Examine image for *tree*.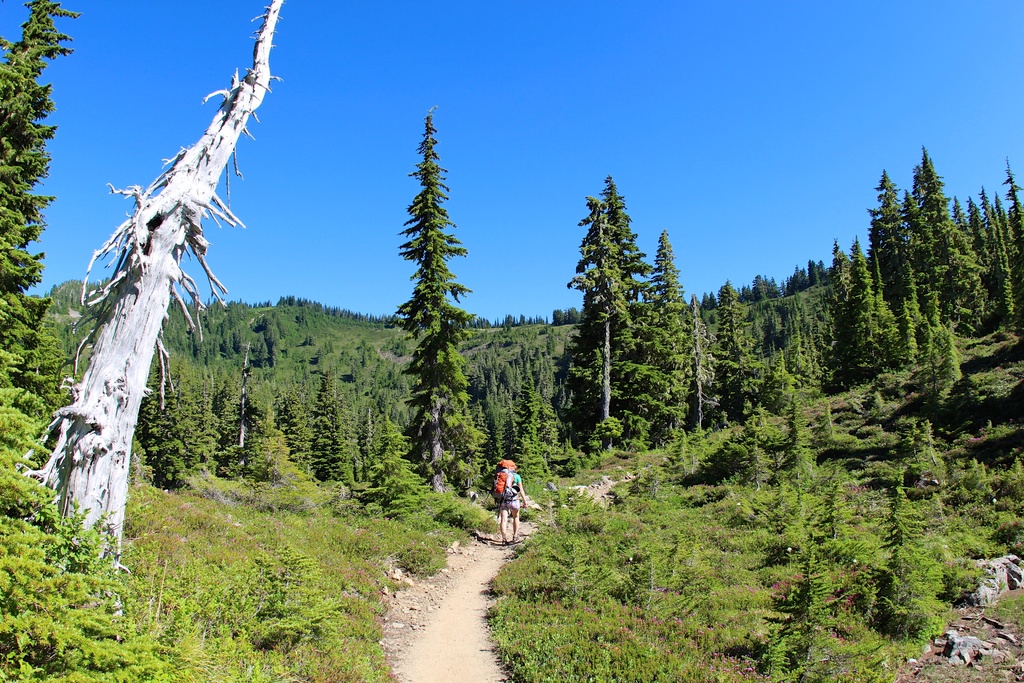
Examination result: (751, 403, 772, 456).
